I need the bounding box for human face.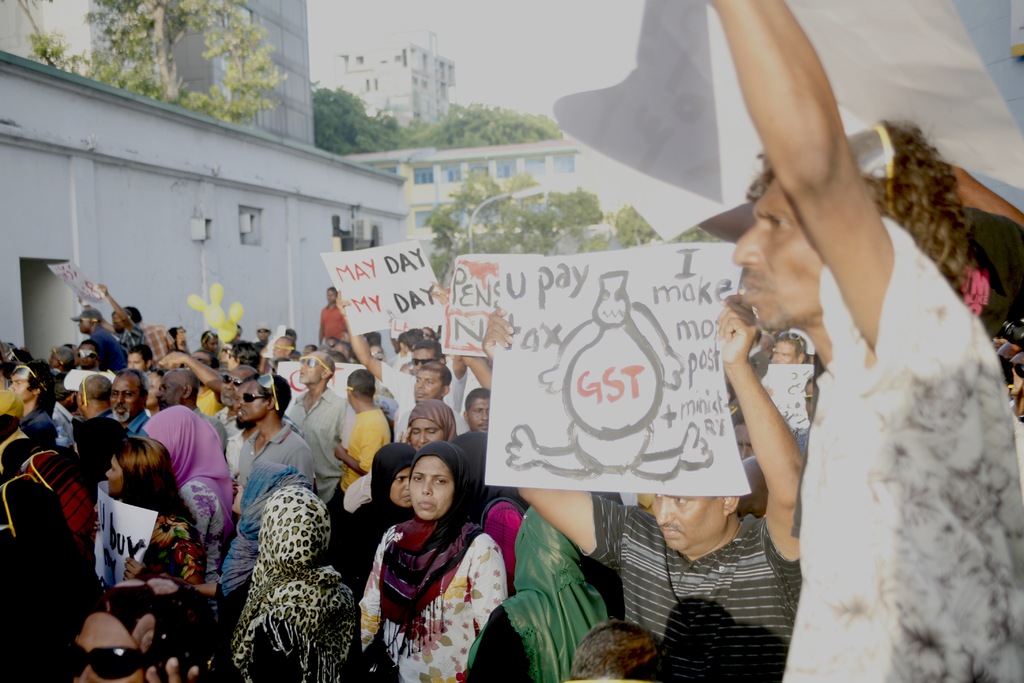
Here it is: crop(6, 363, 31, 408).
